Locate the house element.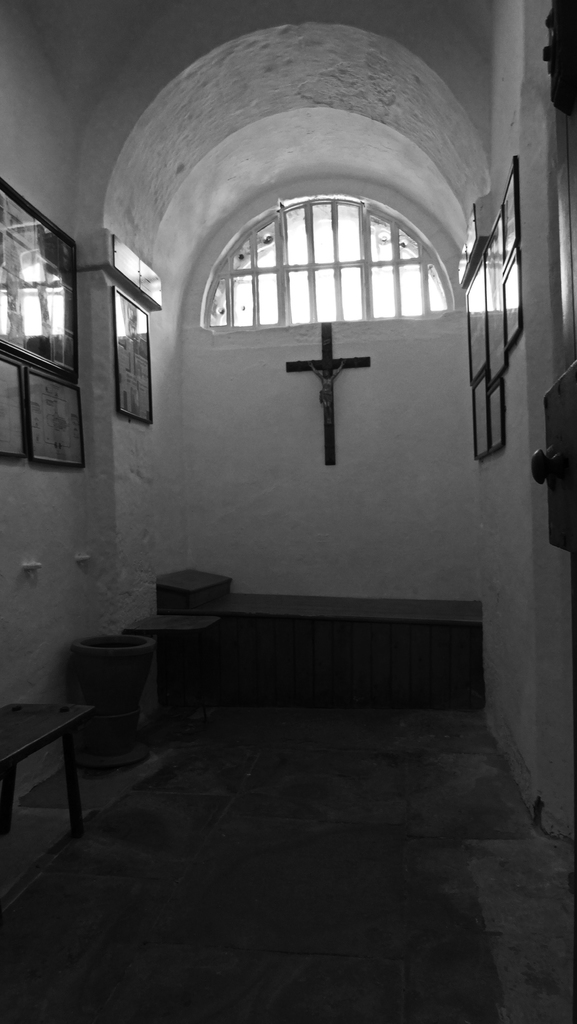
Element bbox: x1=0, y1=0, x2=576, y2=1023.
